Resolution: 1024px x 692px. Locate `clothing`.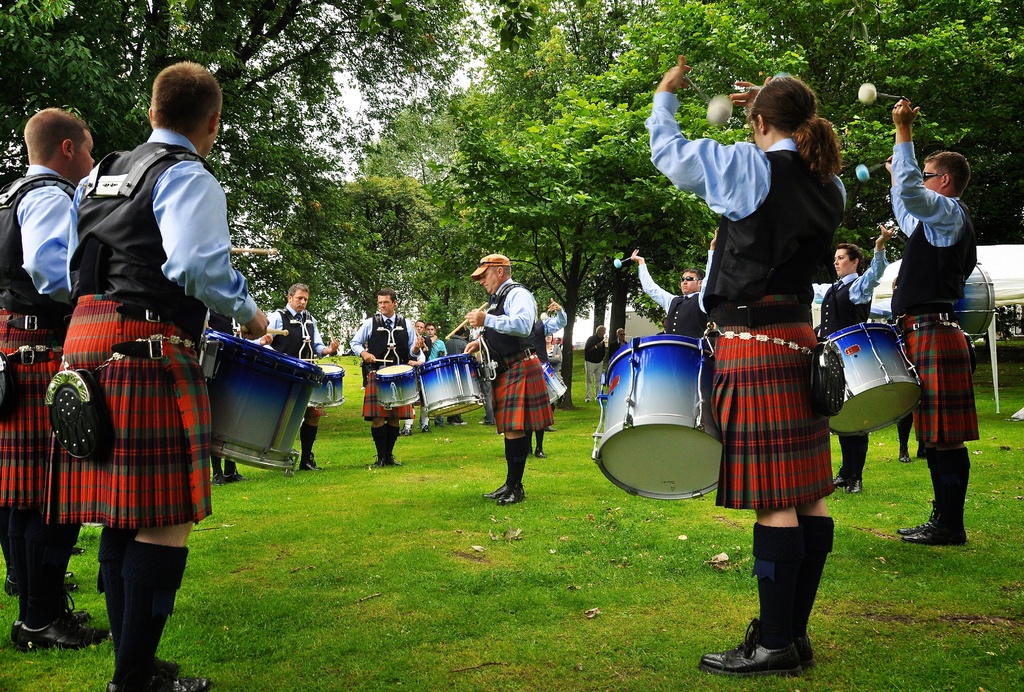
<region>349, 314, 417, 417</region>.
